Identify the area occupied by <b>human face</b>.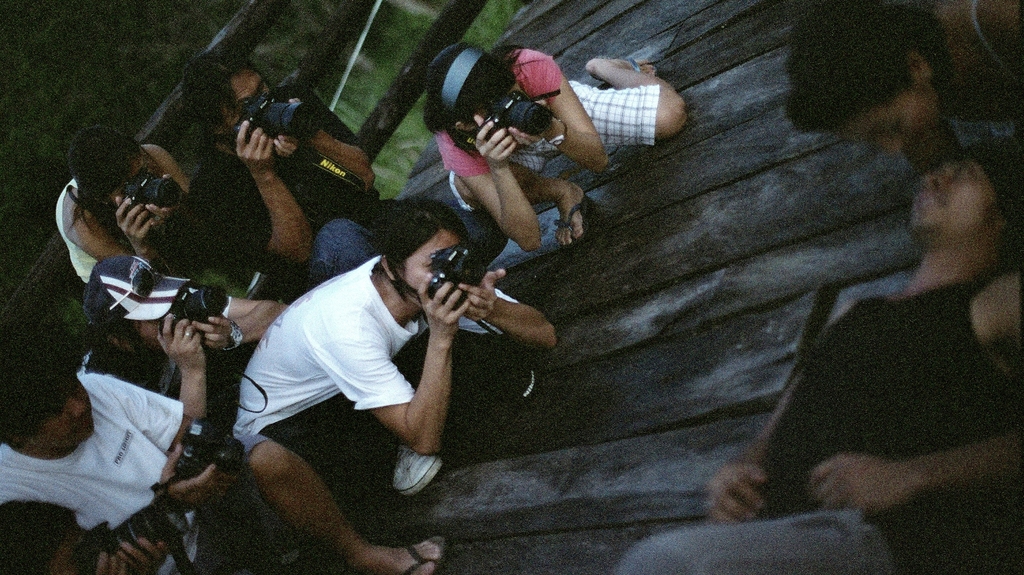
Area: <bbox>99, 150, 159, 213</bbox>.
